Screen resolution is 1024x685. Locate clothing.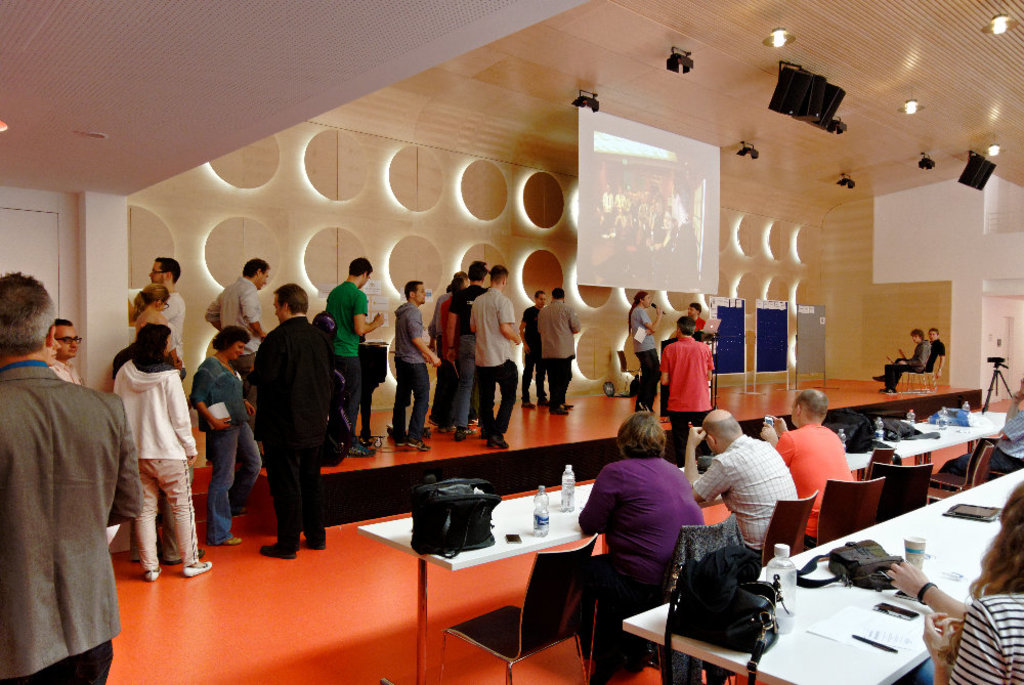
BBox(428, 292, 453, 408).
